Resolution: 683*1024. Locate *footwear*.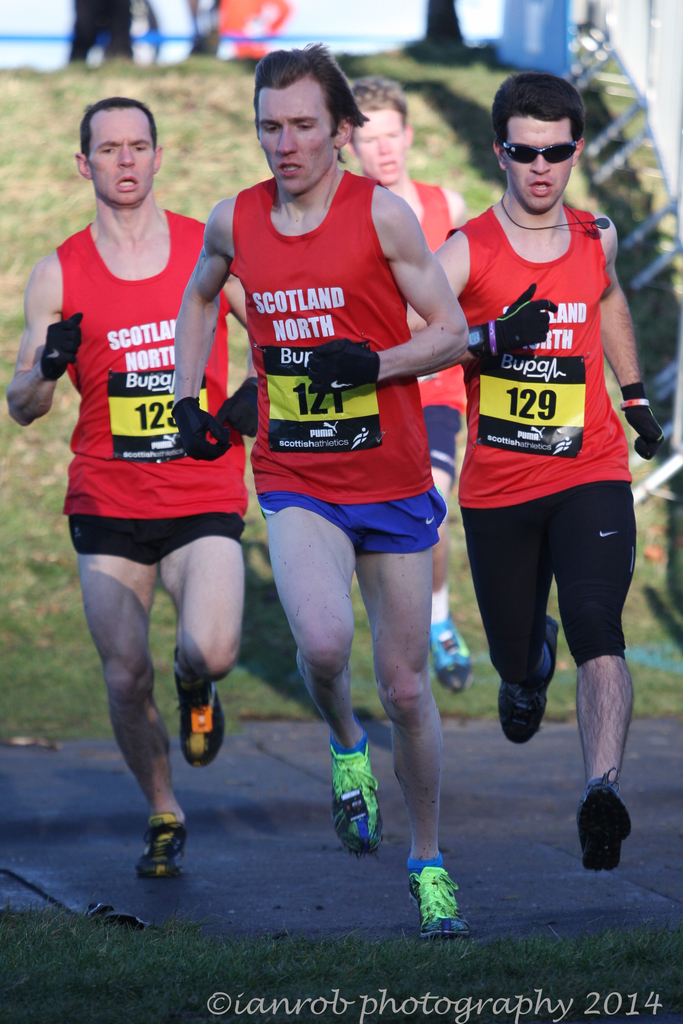
{"x1": 329, "y1": 730, "x2": 383, "y2": 850}.
